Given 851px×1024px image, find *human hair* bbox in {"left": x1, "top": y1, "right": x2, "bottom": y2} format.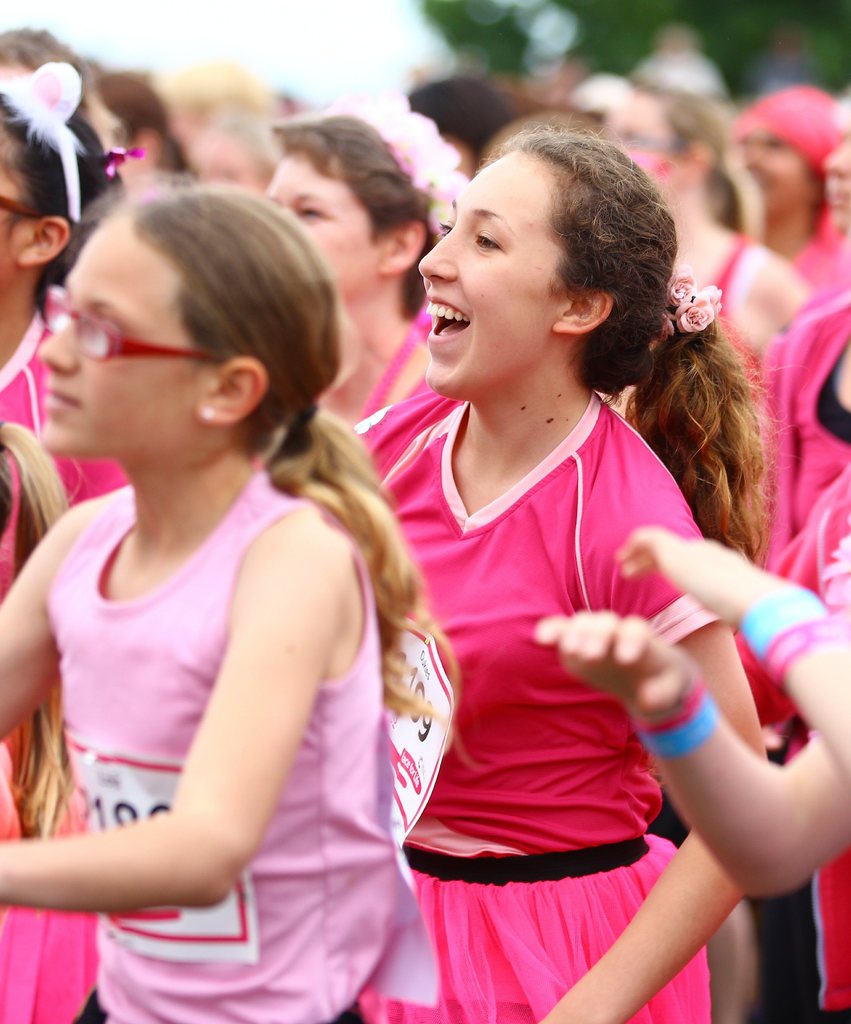
{"left": 90, "top": 161, "right": 476, "bottom": 737}.
